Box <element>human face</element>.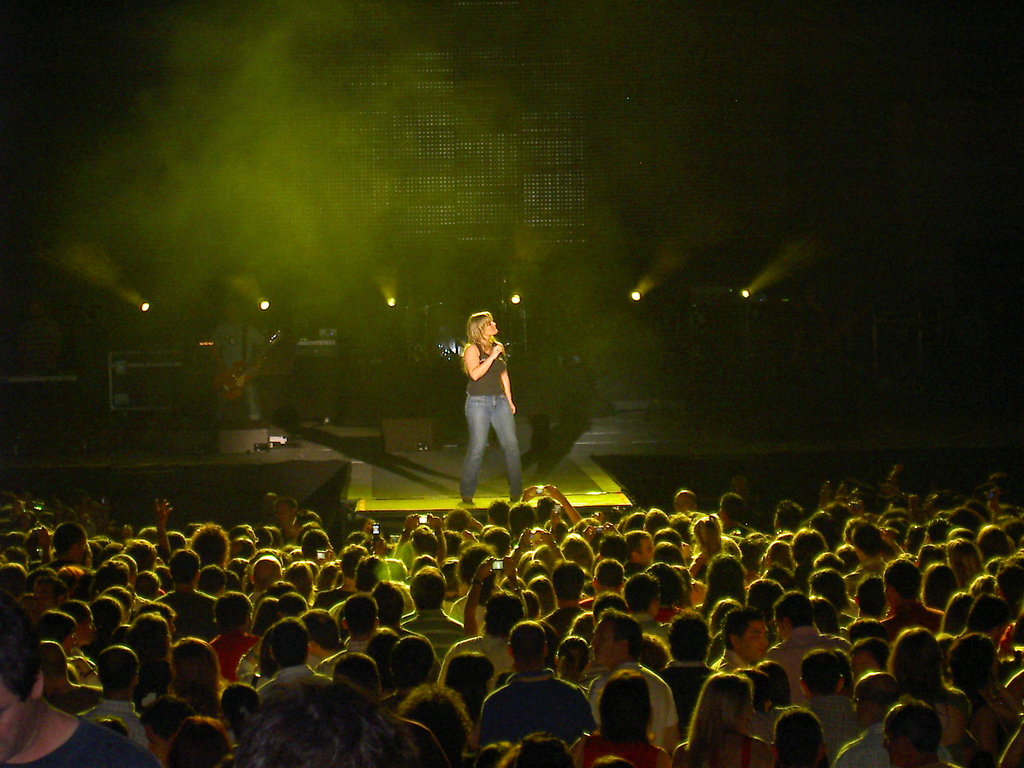
box(833, 481, 845, 496).
